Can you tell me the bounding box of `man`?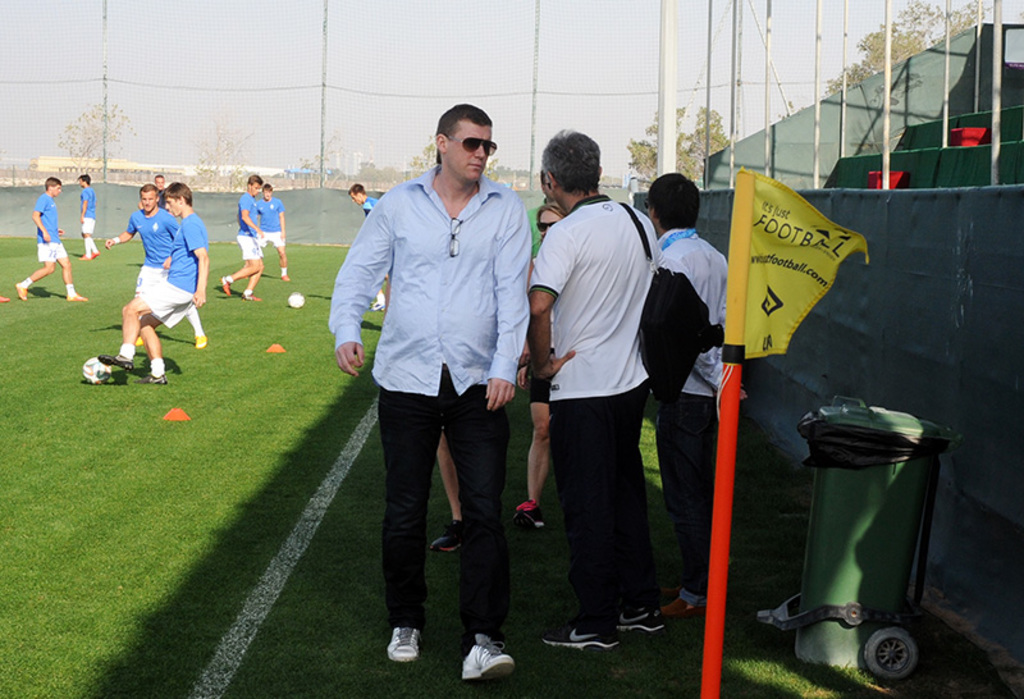
detection(646, 169, 731, 616).
